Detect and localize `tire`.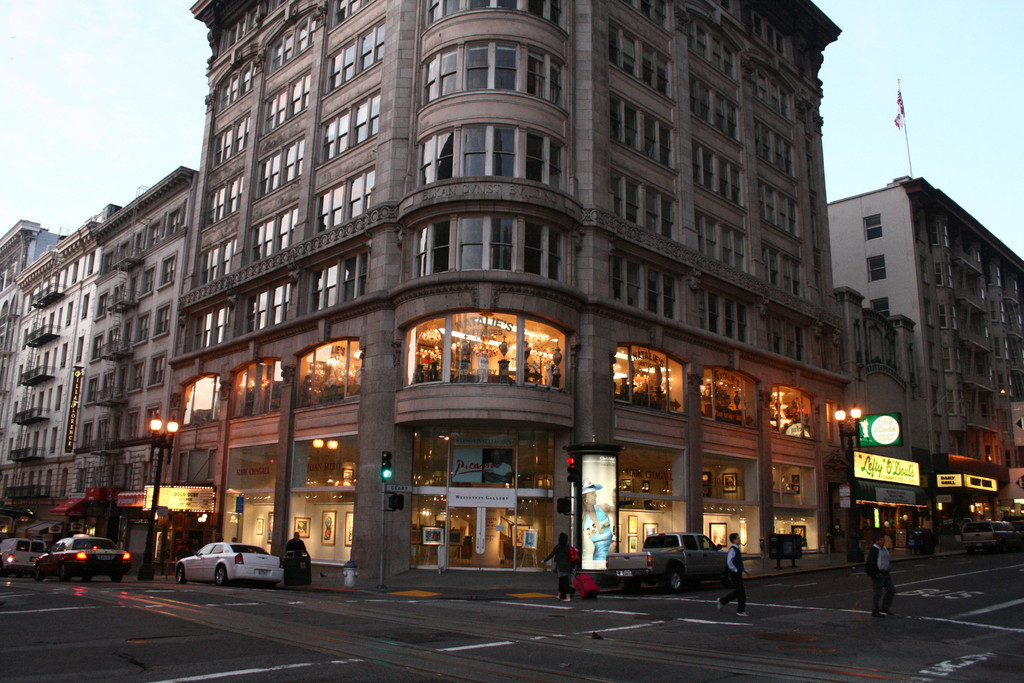
Localized at <region>83, 574, 92, 583</region>.
